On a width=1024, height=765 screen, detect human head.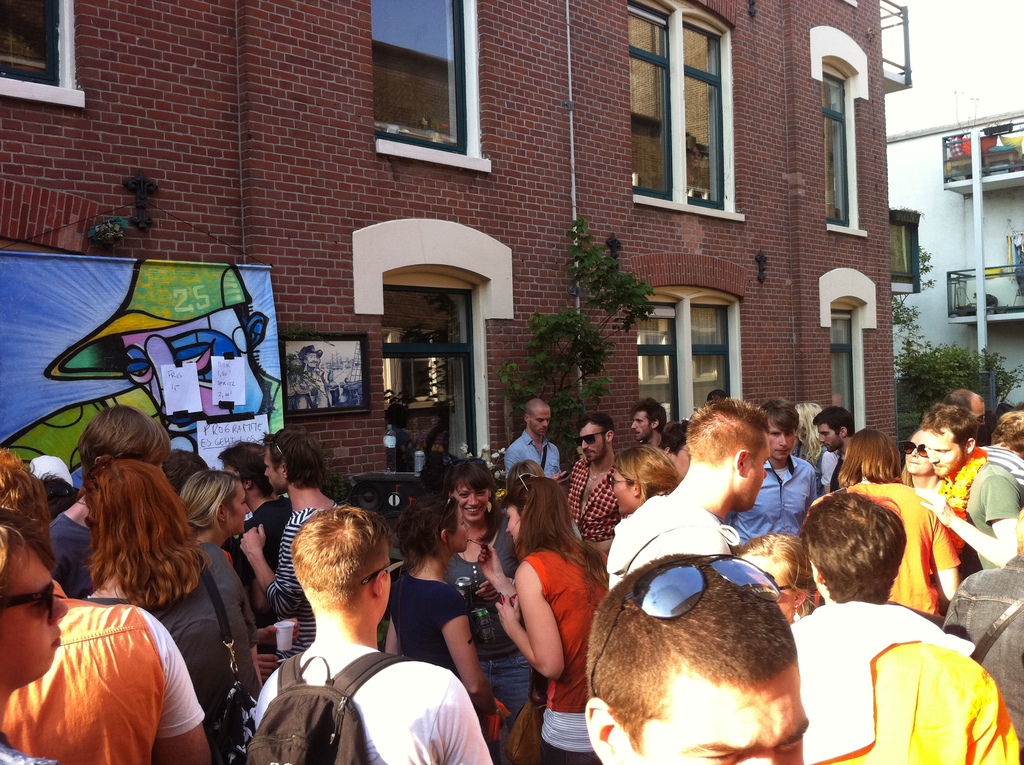
crop(611, 444, 680, 515).
